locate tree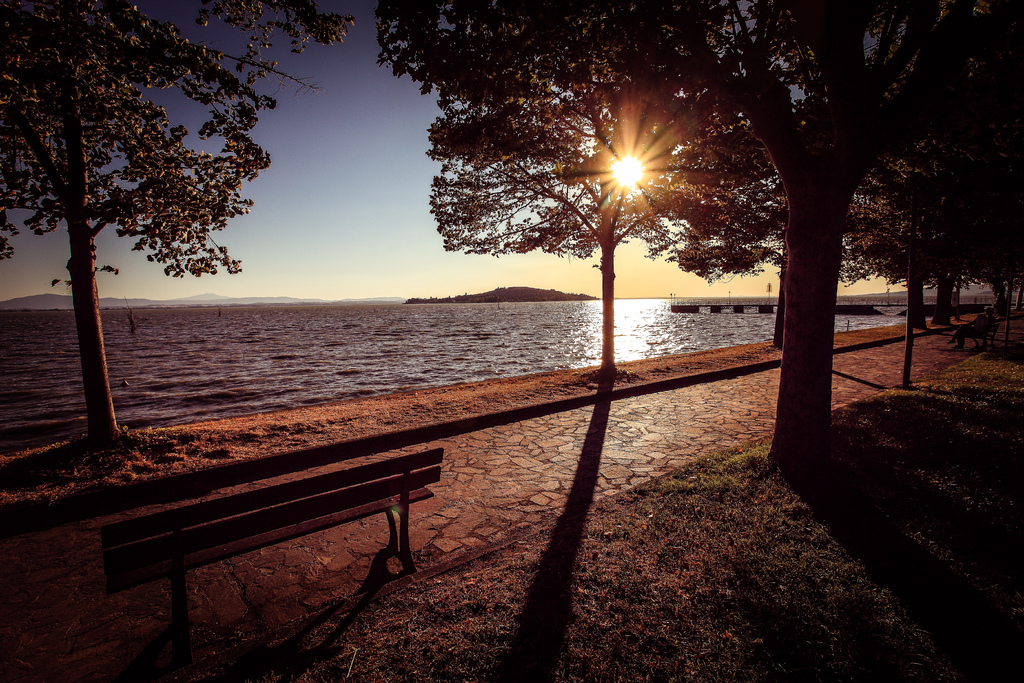
crop(776, 0, 1023, 393)
